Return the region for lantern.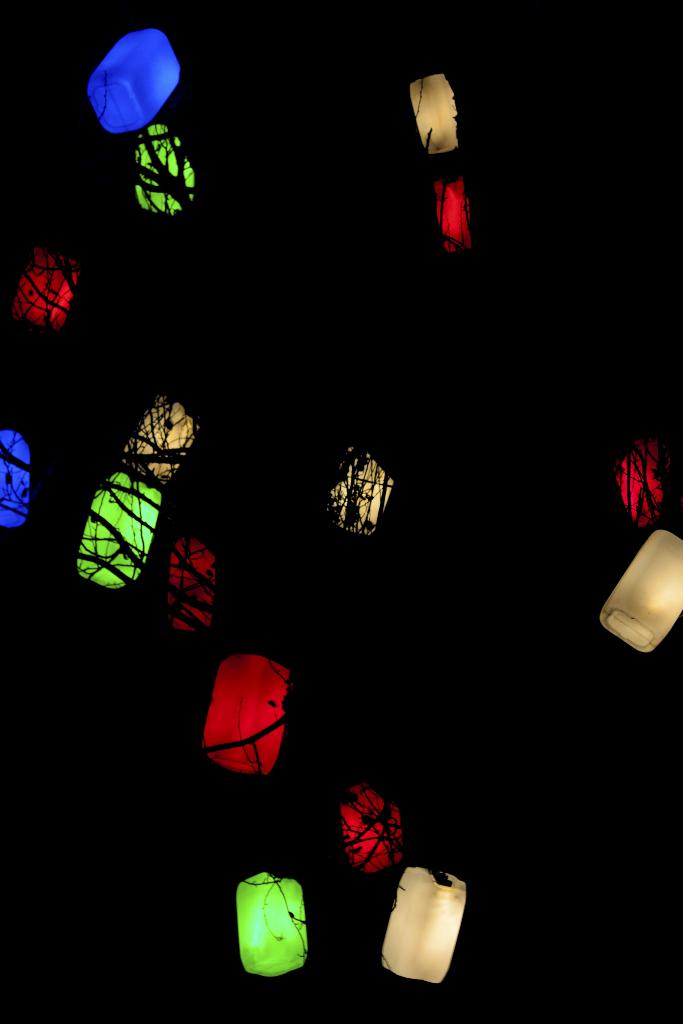
(x1=383, y1=858, x2=470, y2=986).
